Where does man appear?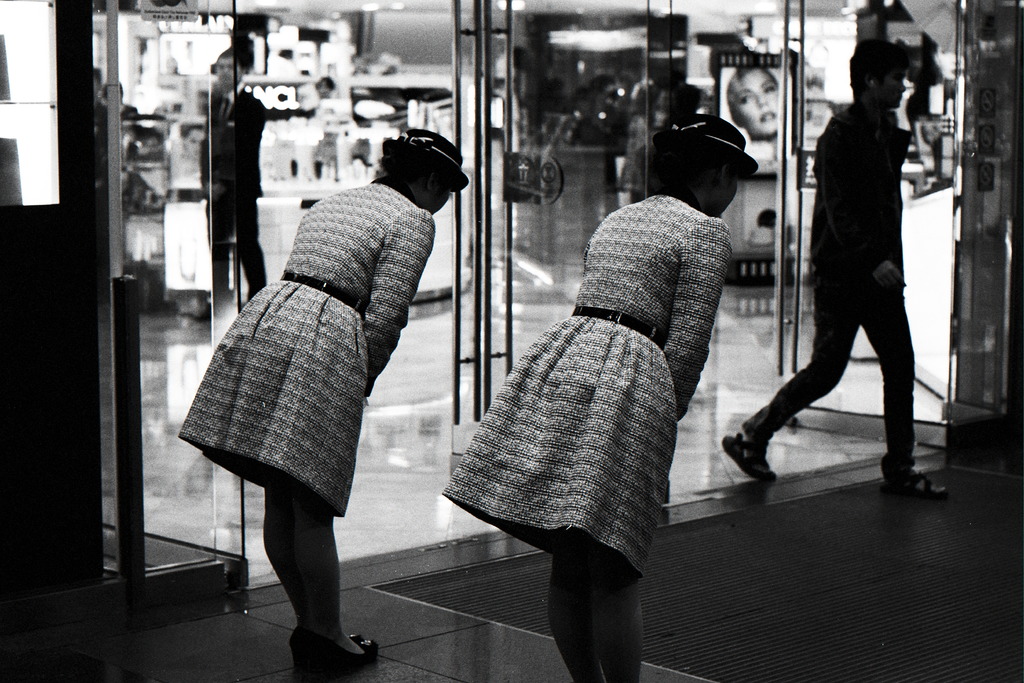
Appears at box(199, 47, 269, 297).
